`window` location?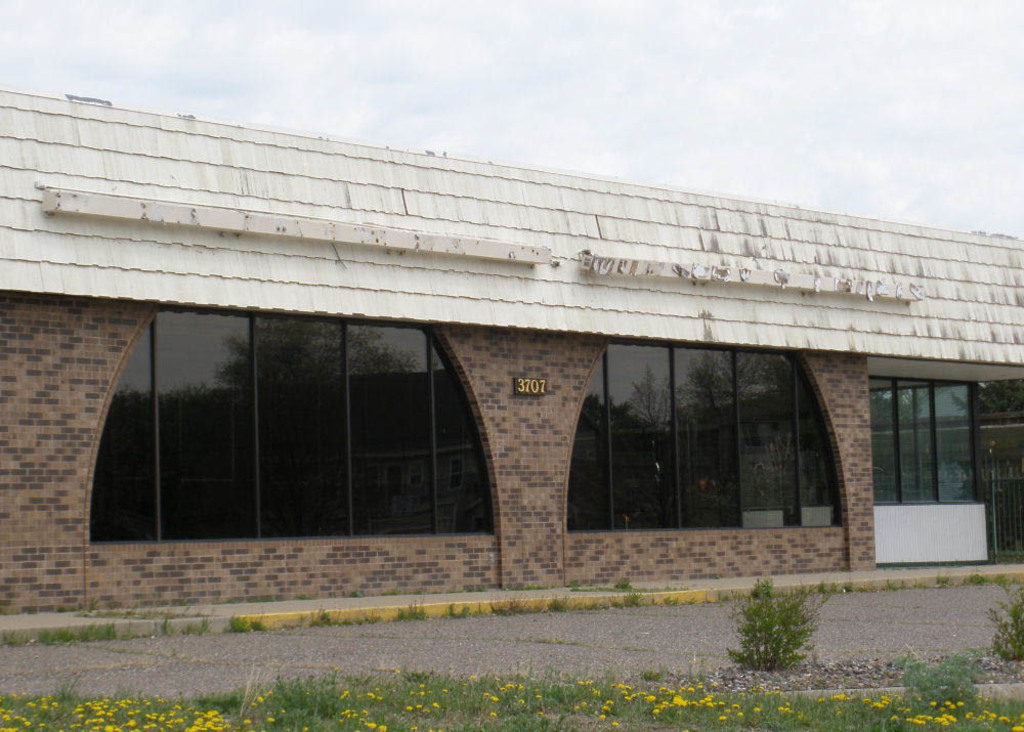
{"x1": 568, "y1": 342, "x2": 846, "y2": 527}
